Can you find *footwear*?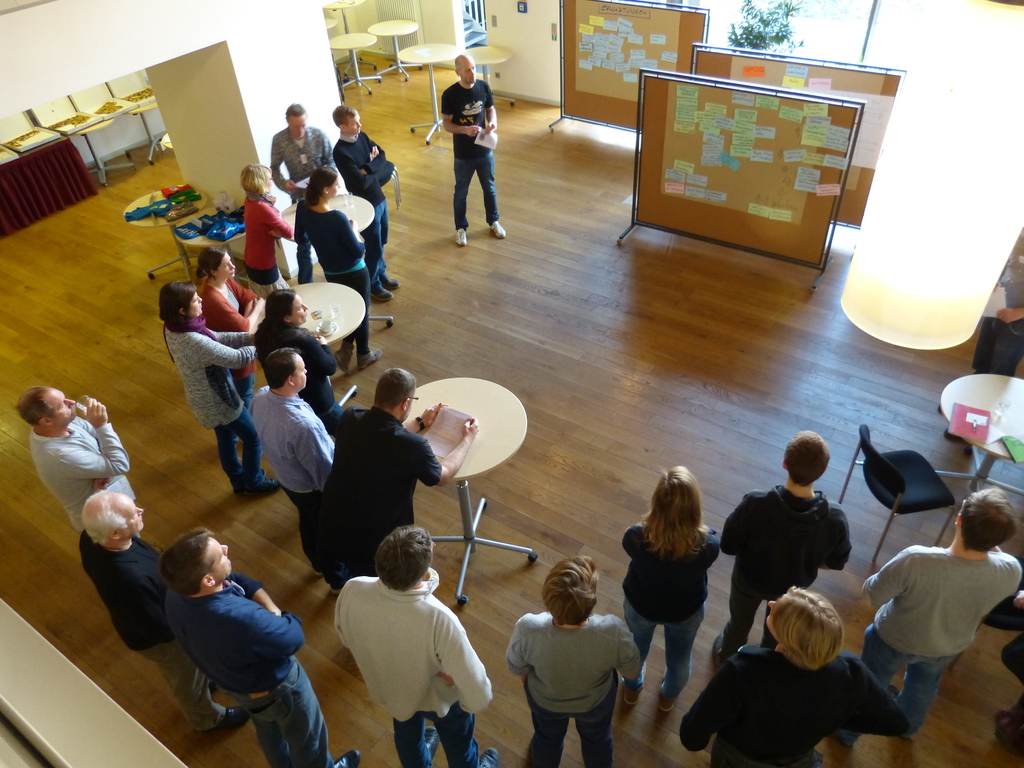
Yes, bounding box: locate(236, 466, 263, 495).
